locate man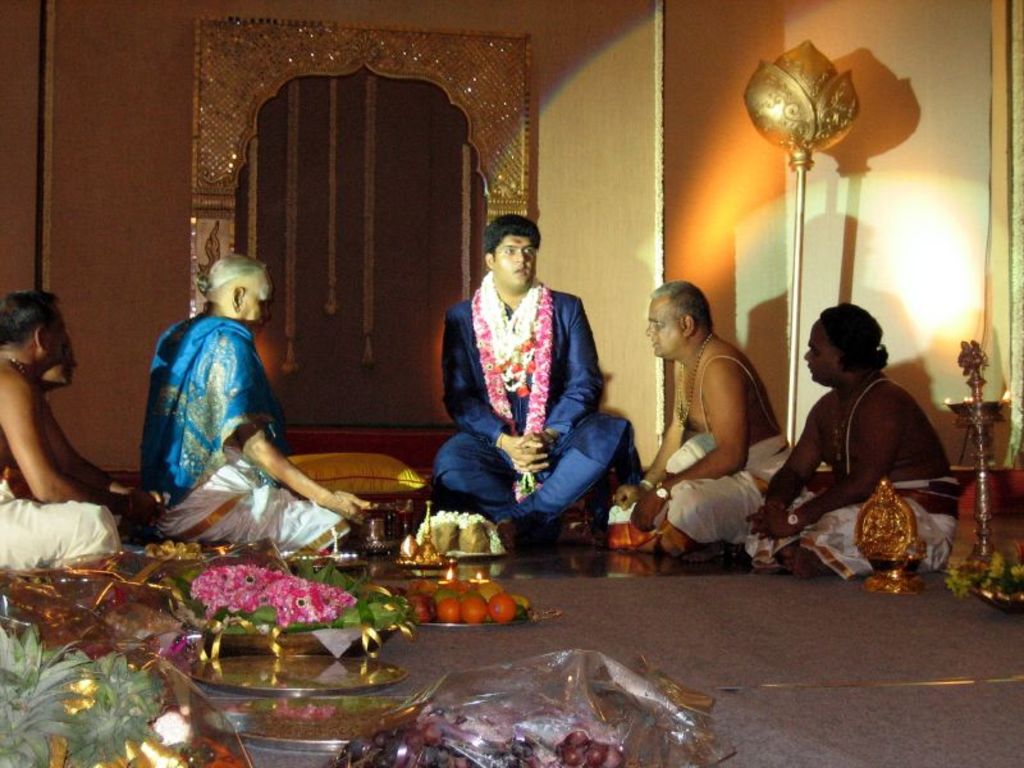
region(603, 282, 799, 568)
